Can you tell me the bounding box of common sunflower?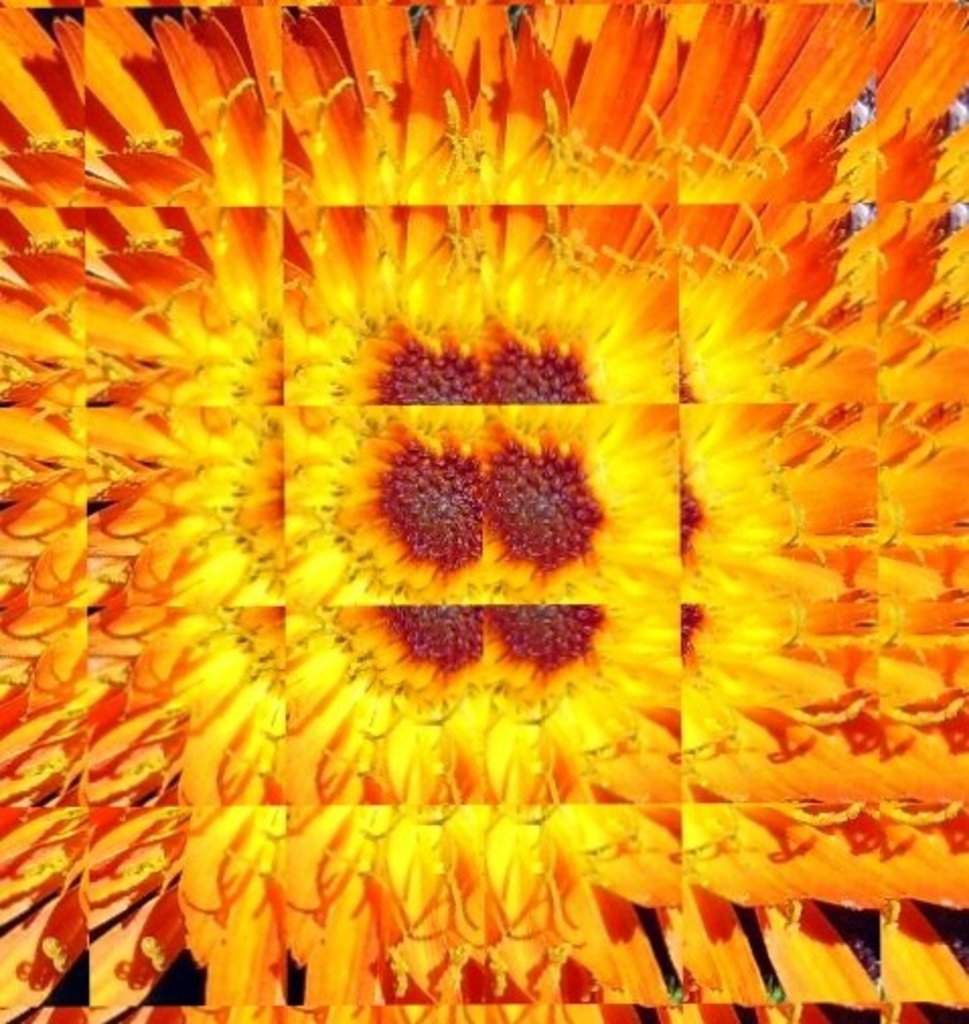
BBox(0, 0, 967, 1022).
